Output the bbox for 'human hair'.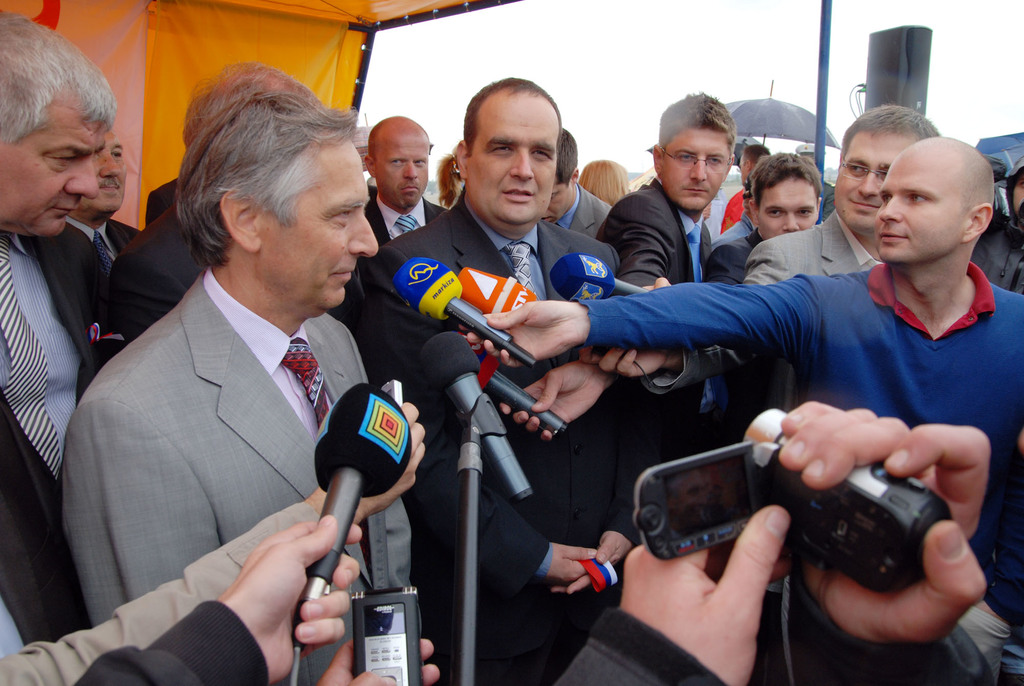
<region>836, 94, 948, 143</region>.
